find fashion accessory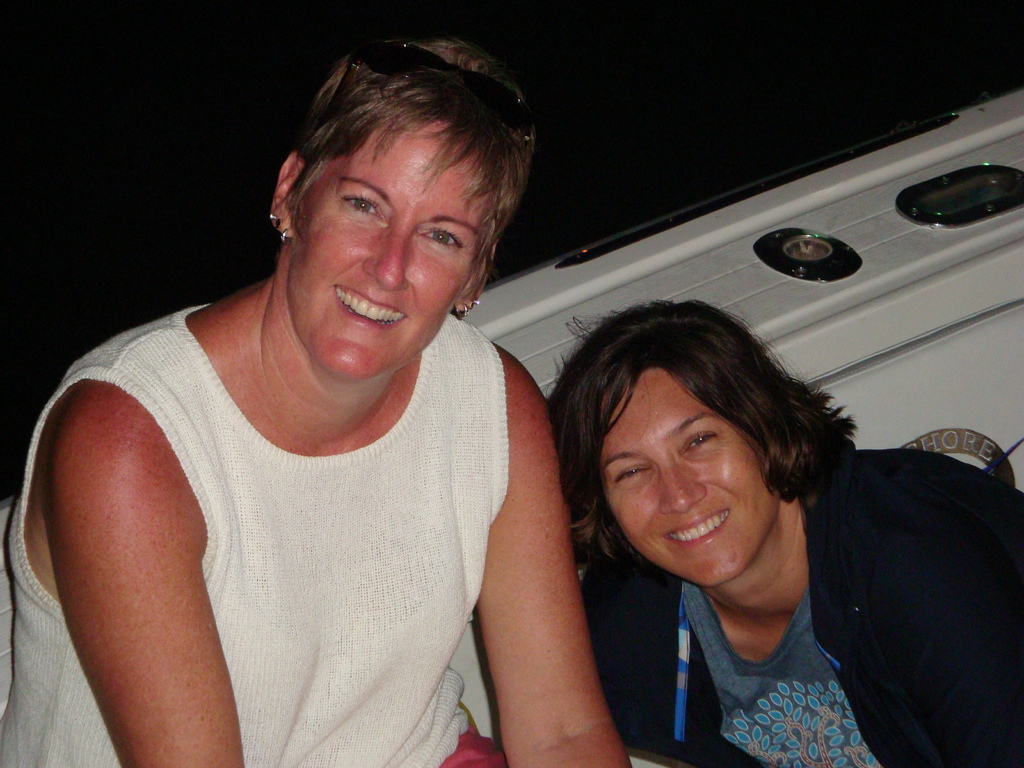
(323,31,524,145)
